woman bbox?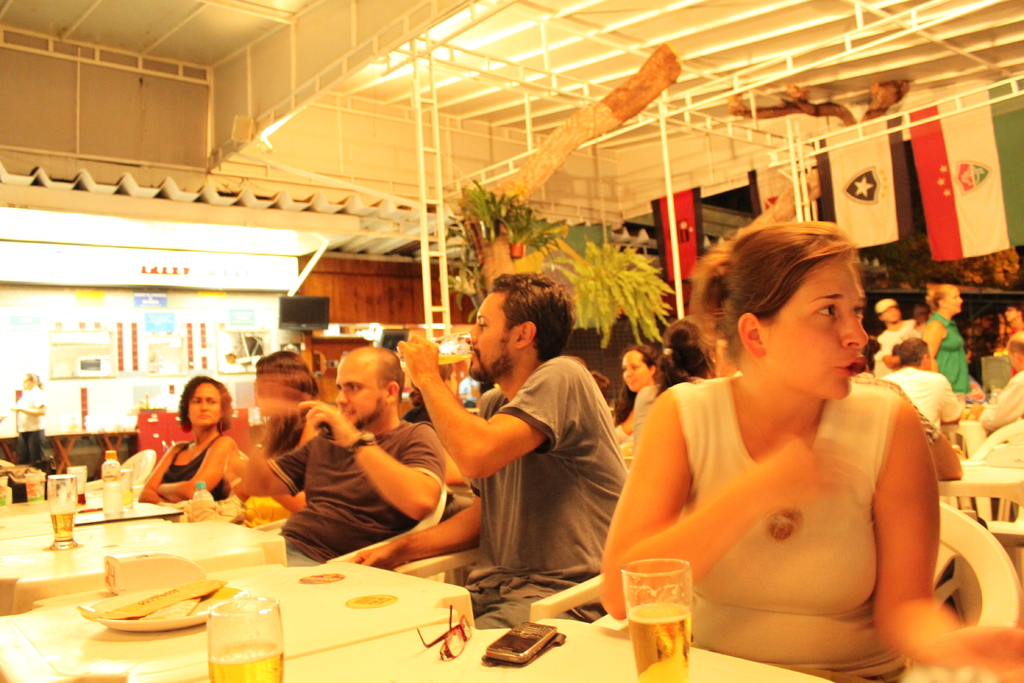
bbox=[913, 283, 980, 428]
